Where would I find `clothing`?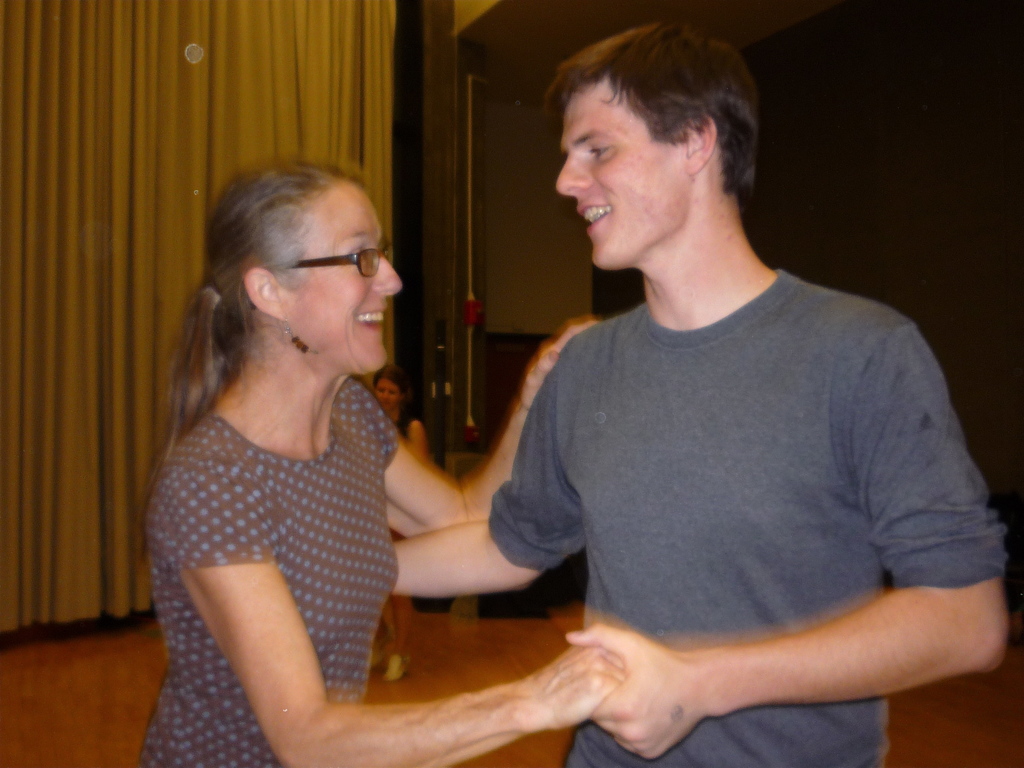
At [472, 197, 992, 746].
